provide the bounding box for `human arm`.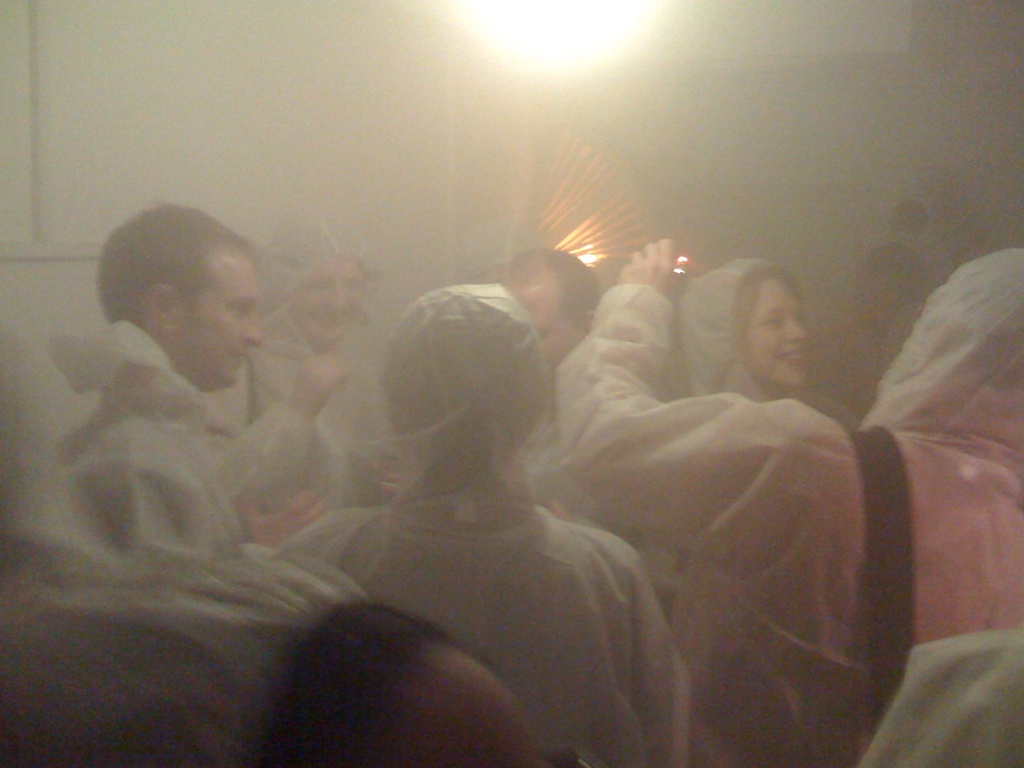
237 484 325 549.
